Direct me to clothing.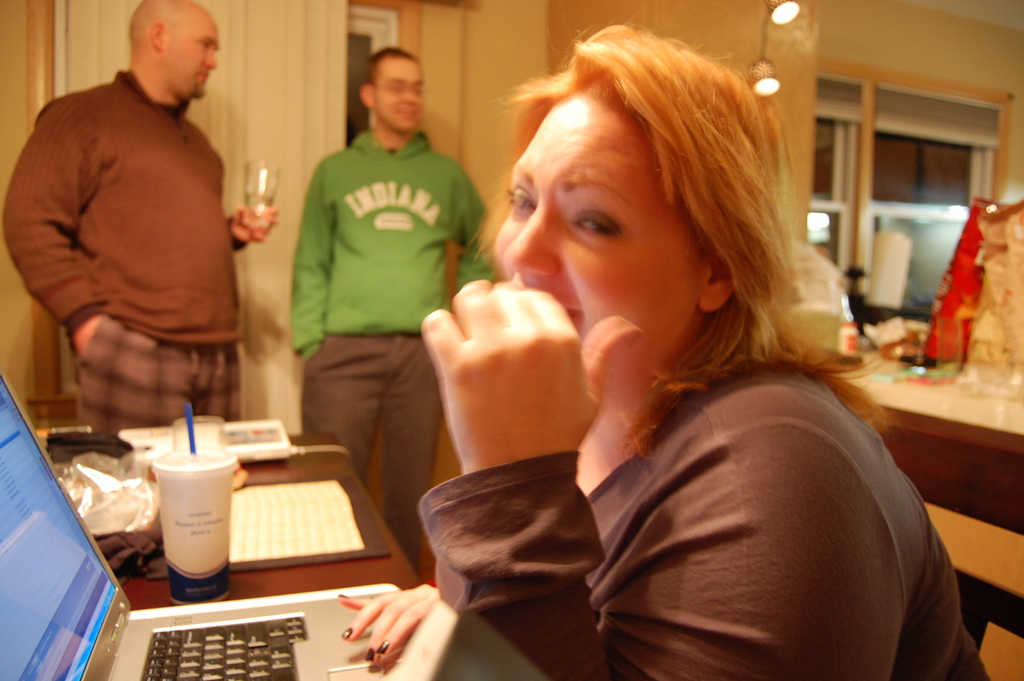
Direction: [0, 61, 244, 436].
